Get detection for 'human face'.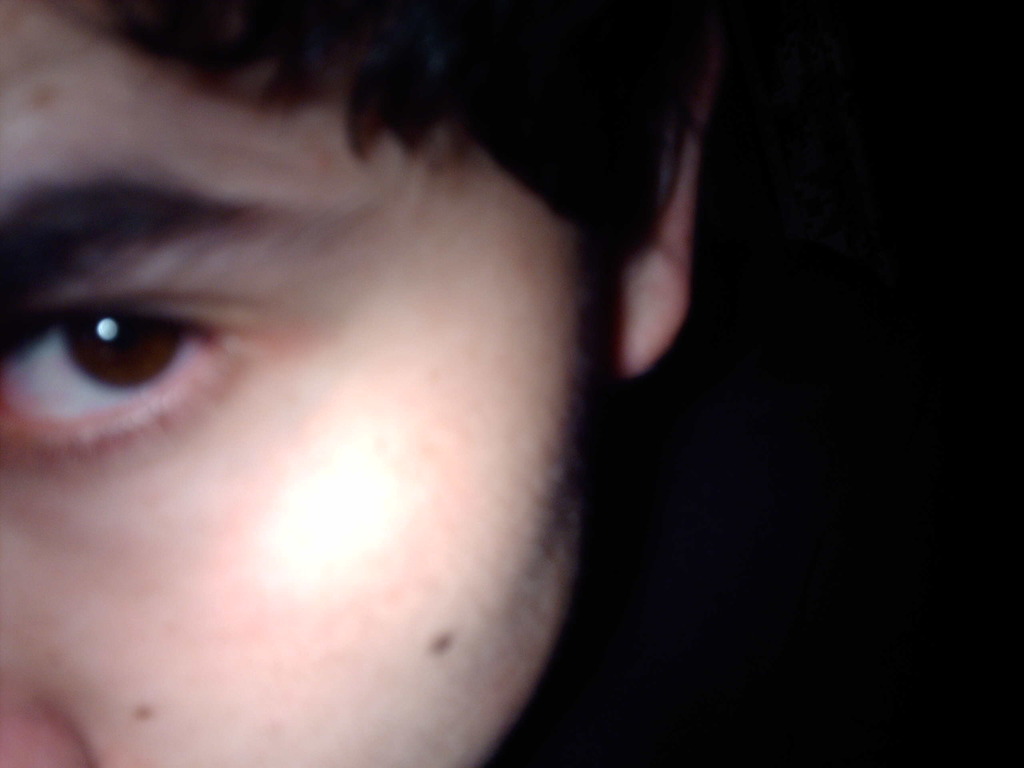
Detection: [0, 0, 578, 767].
